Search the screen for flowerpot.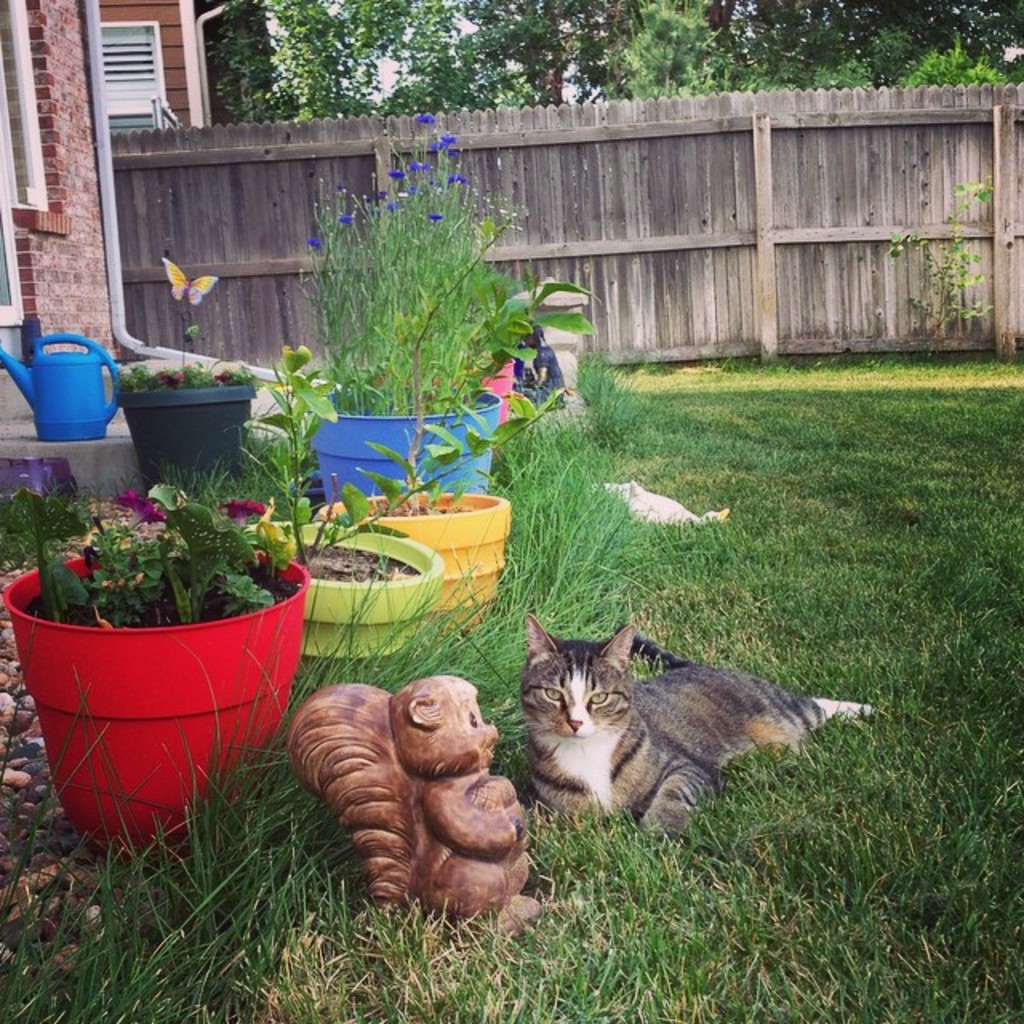
Found at bbox=(298, 381, 499, 496).
